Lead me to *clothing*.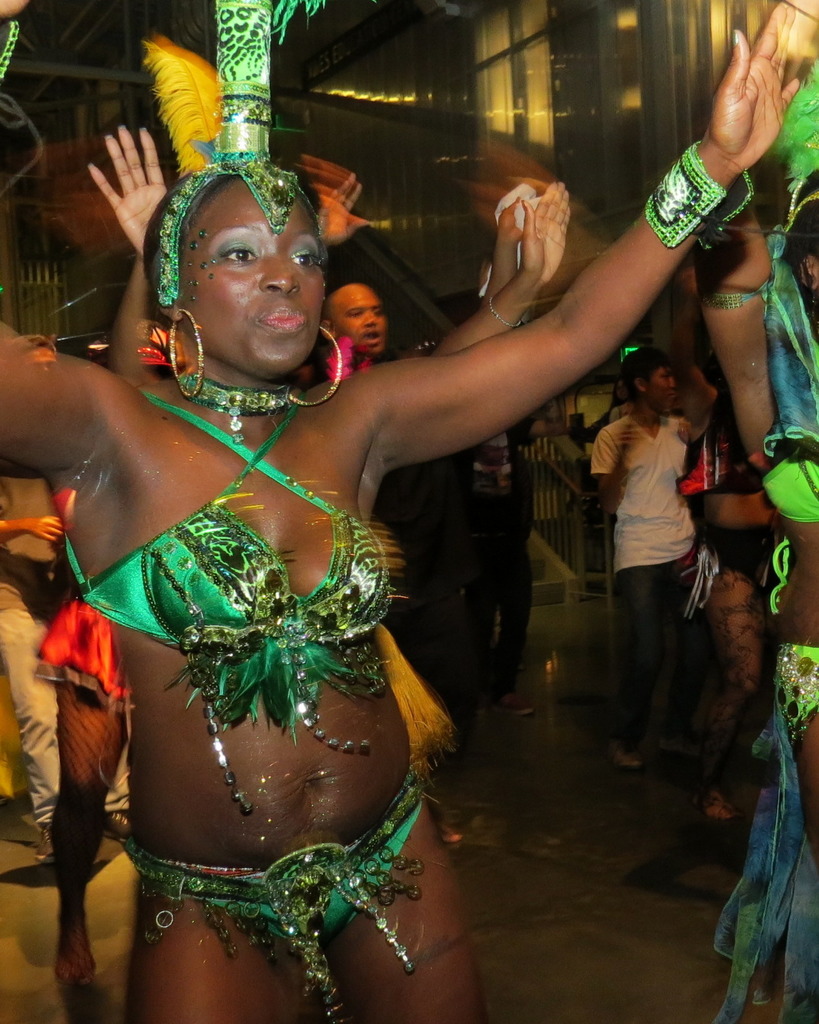
Lead to 586 400 707 741.
